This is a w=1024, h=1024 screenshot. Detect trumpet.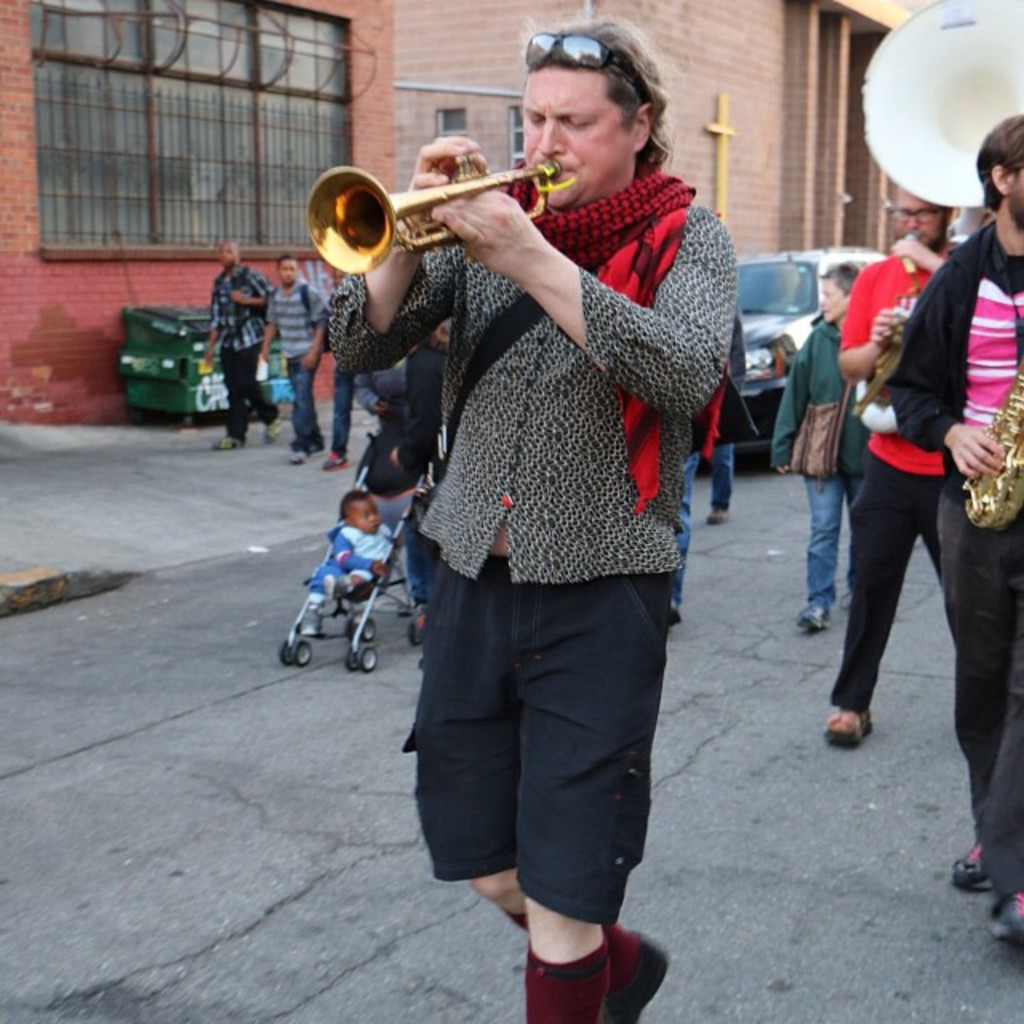
BBox(306, 165, 557, 272).
